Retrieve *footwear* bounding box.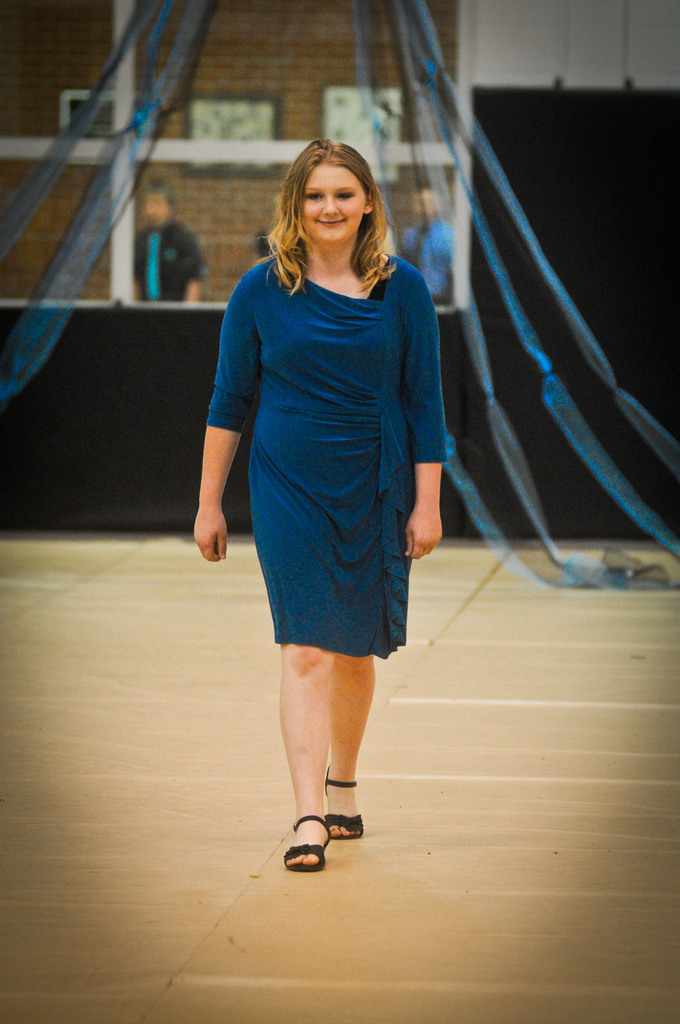
Bounding box: locate(323, 767, 364, 841).
